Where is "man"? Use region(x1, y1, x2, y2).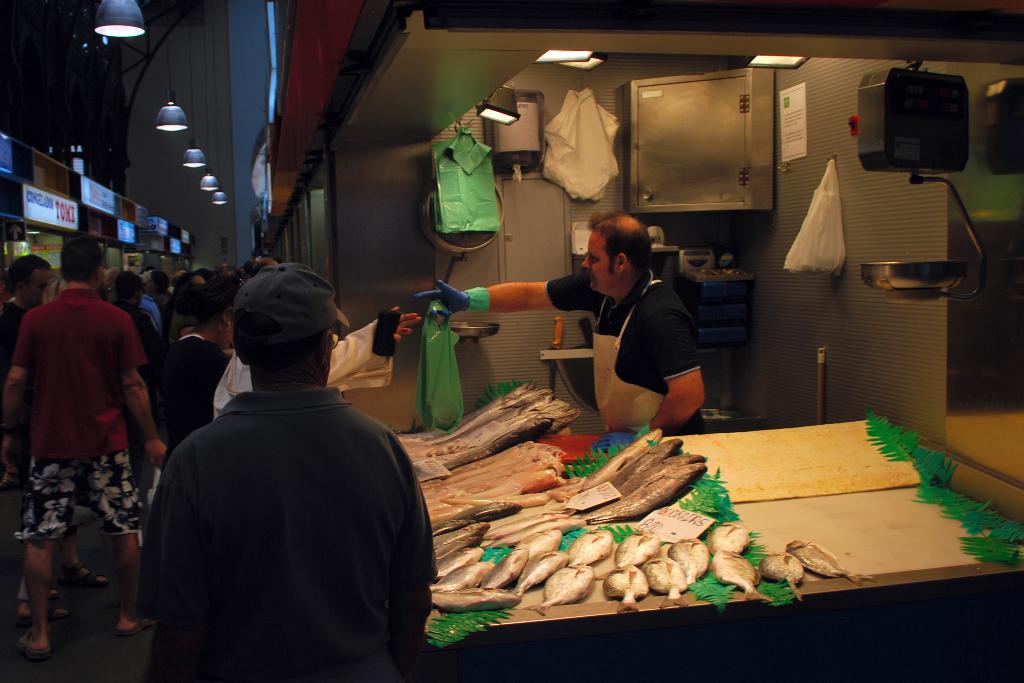
region(0, 236, 168, 652).
